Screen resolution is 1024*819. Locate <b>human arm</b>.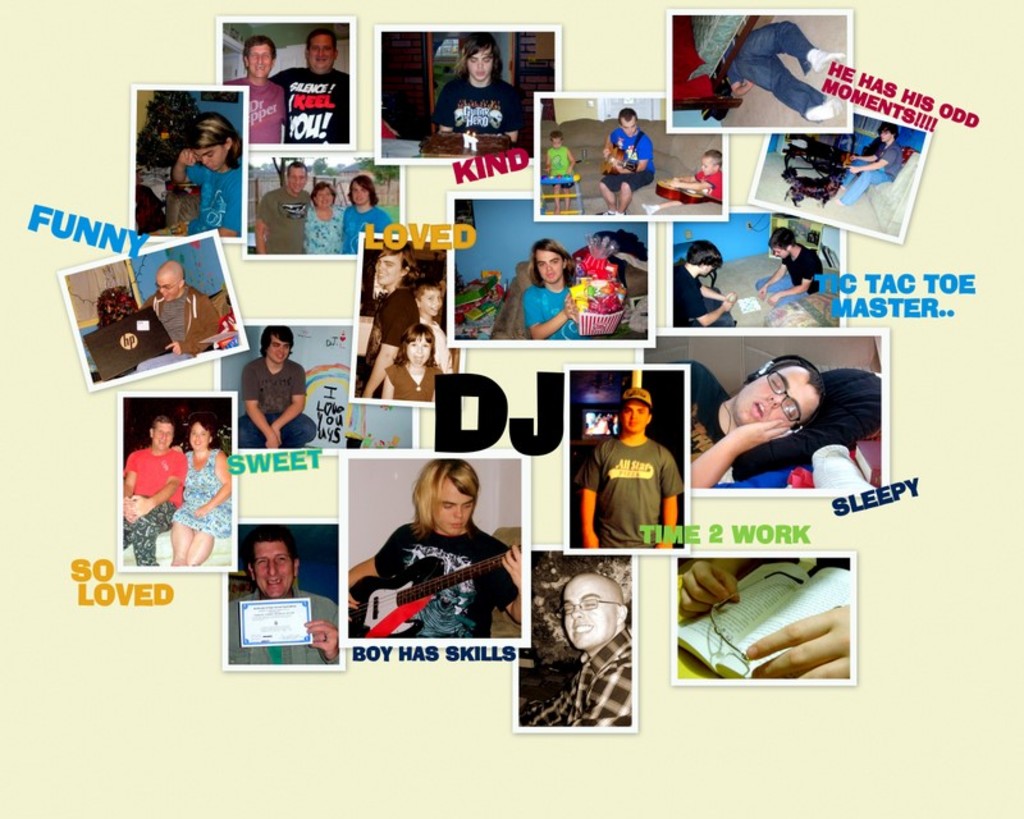
region(346, 531, 404, 614).
